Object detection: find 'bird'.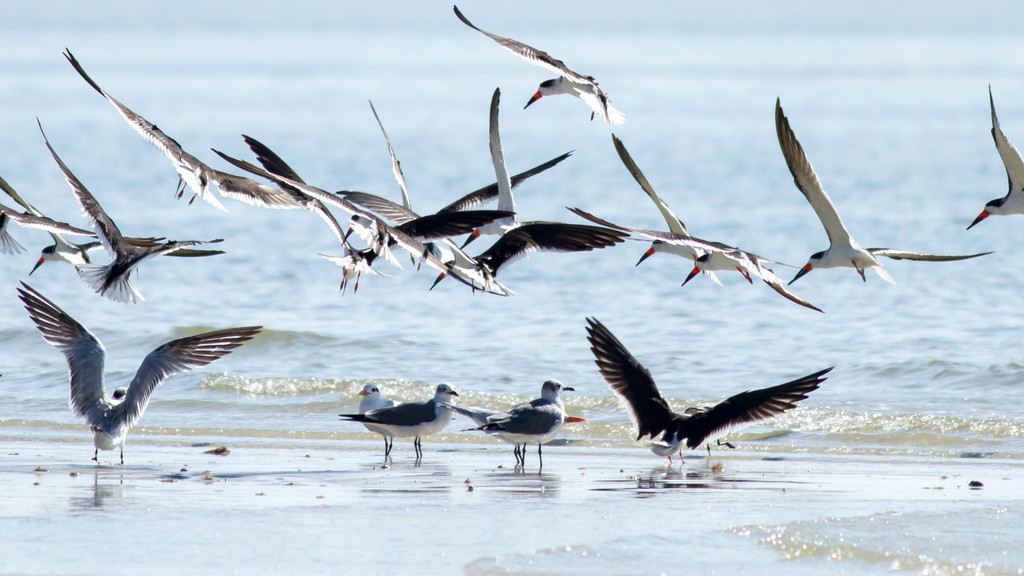
select_region(0, 168, 230, 274).
